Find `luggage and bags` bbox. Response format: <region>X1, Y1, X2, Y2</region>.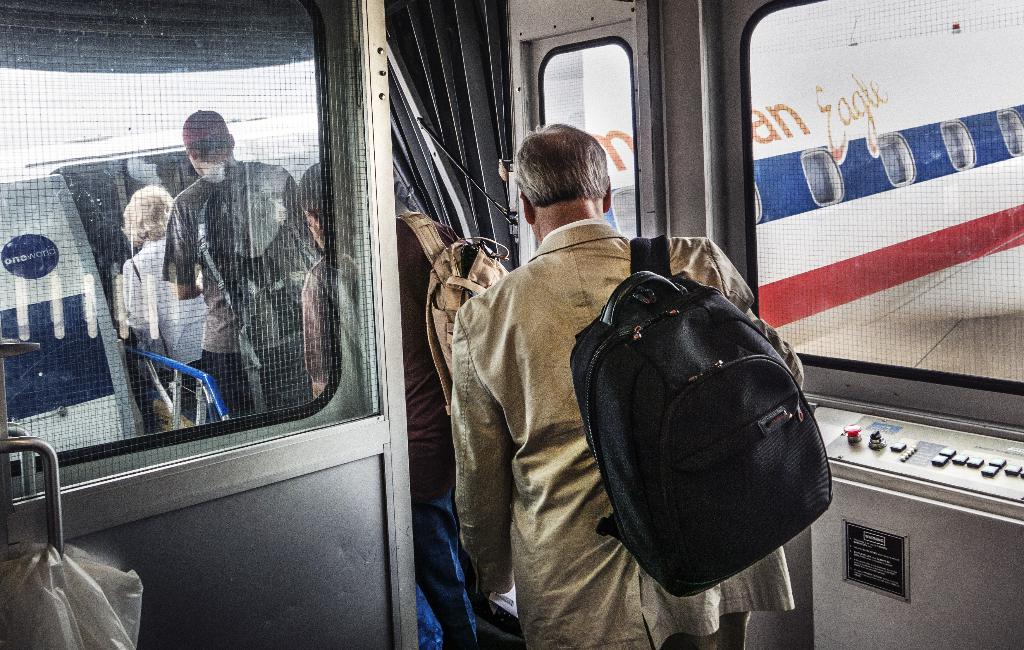
<region>392, 205, 515, 432</region>.
